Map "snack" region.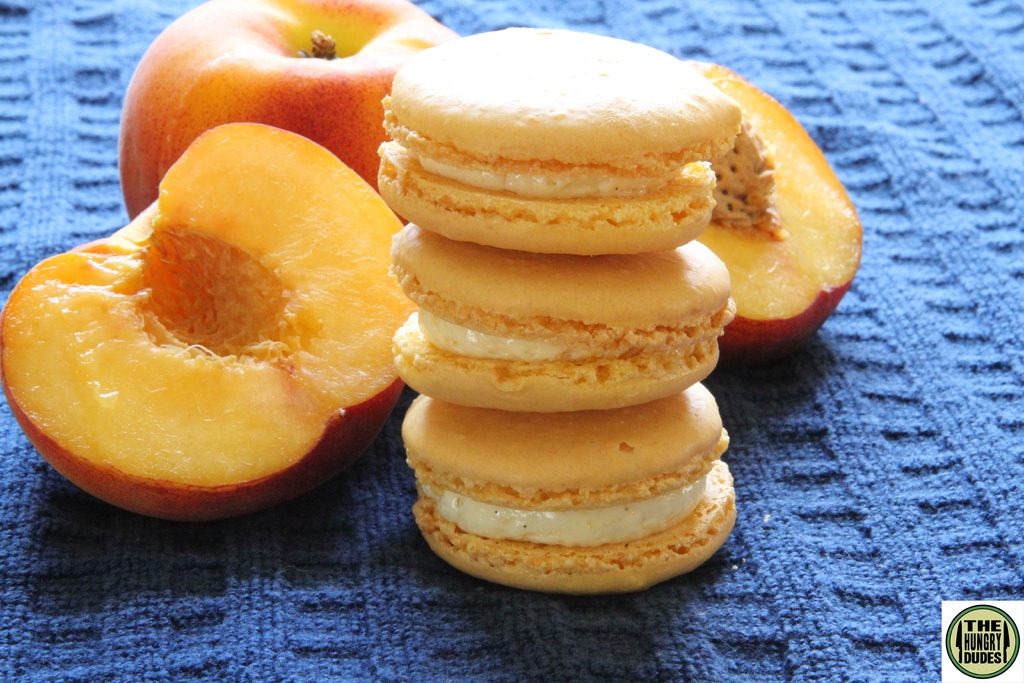
Mapped to bbox=[385, 213, 741, 409].
